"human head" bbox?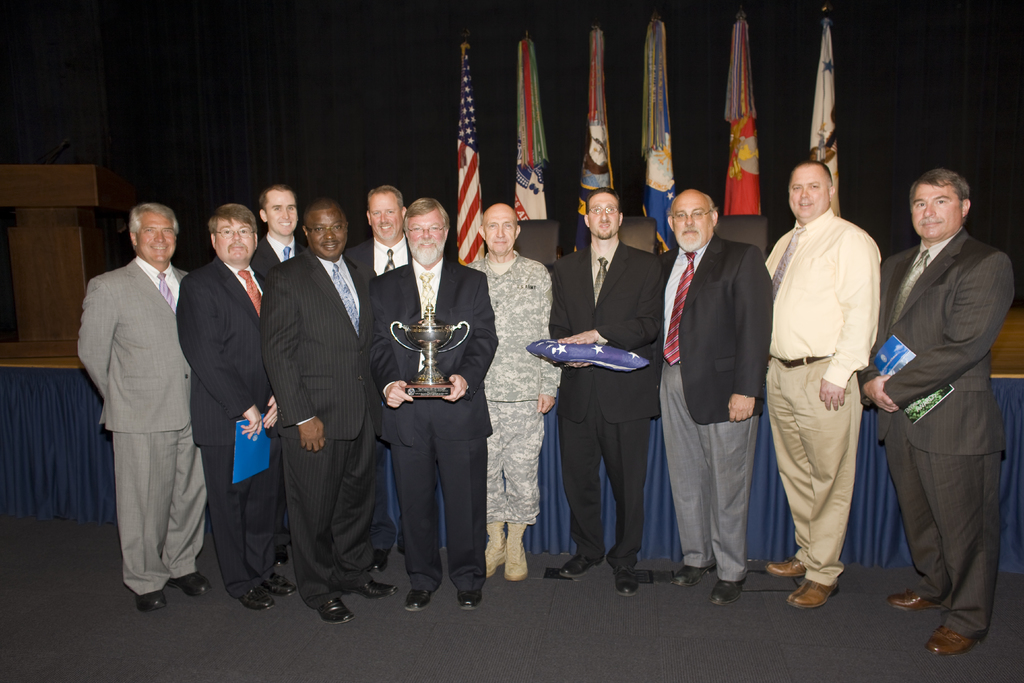
bbox(479, 201, 522, 258)
